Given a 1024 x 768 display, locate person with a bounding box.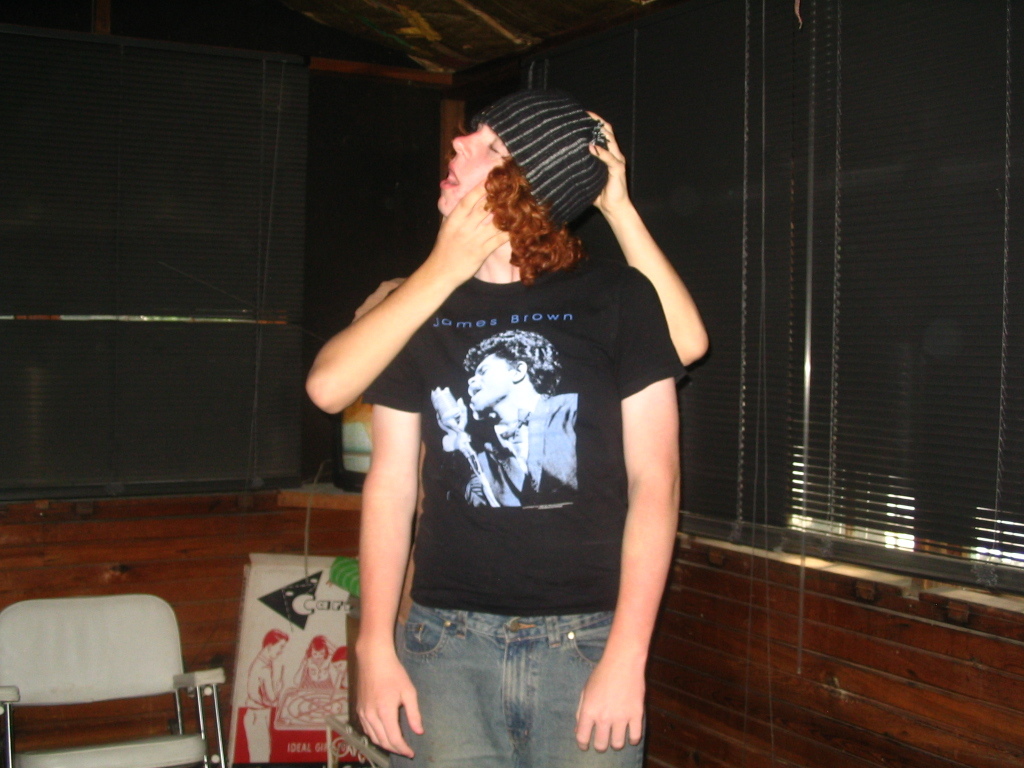
Located: pyautogui.locateOnScreen(305, 107, 711, 648).
